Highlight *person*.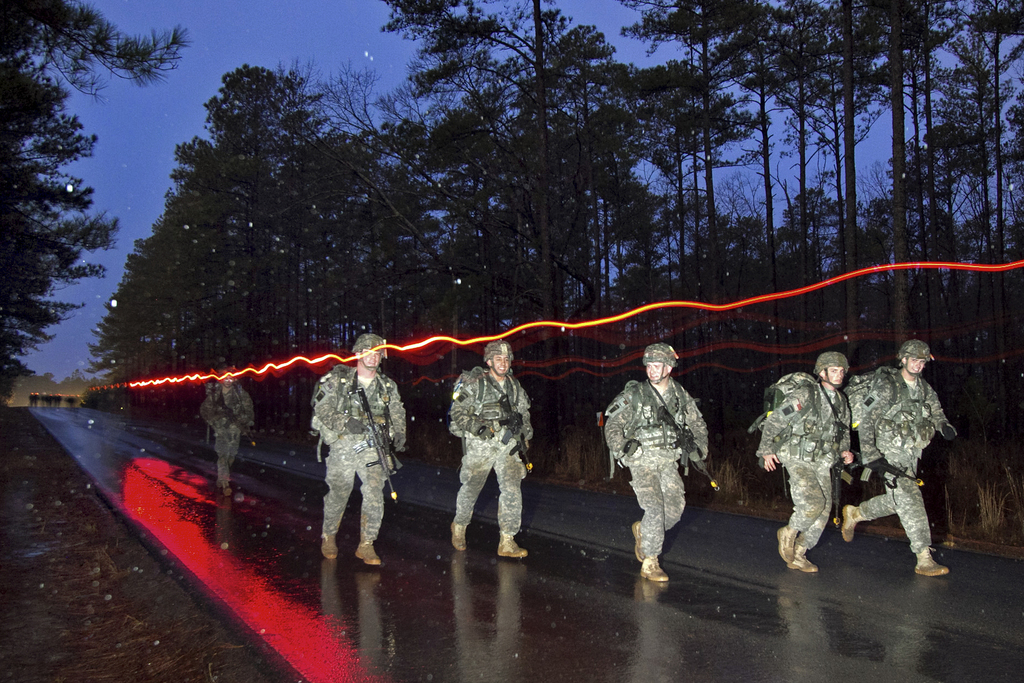
Highlighted region: 445/344/534/563.
